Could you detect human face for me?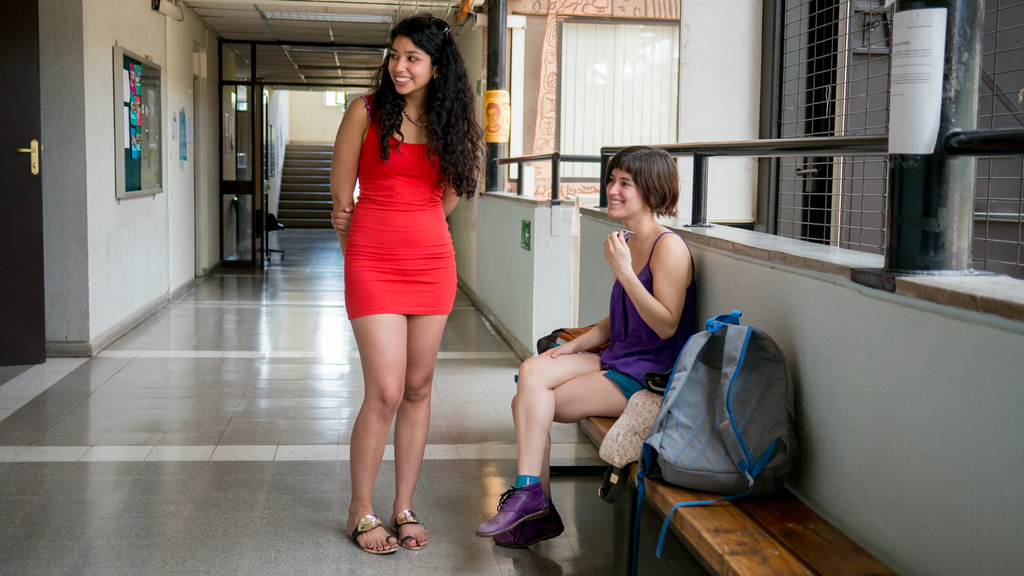
Detection result: locate(602, 168, 641, 220).
